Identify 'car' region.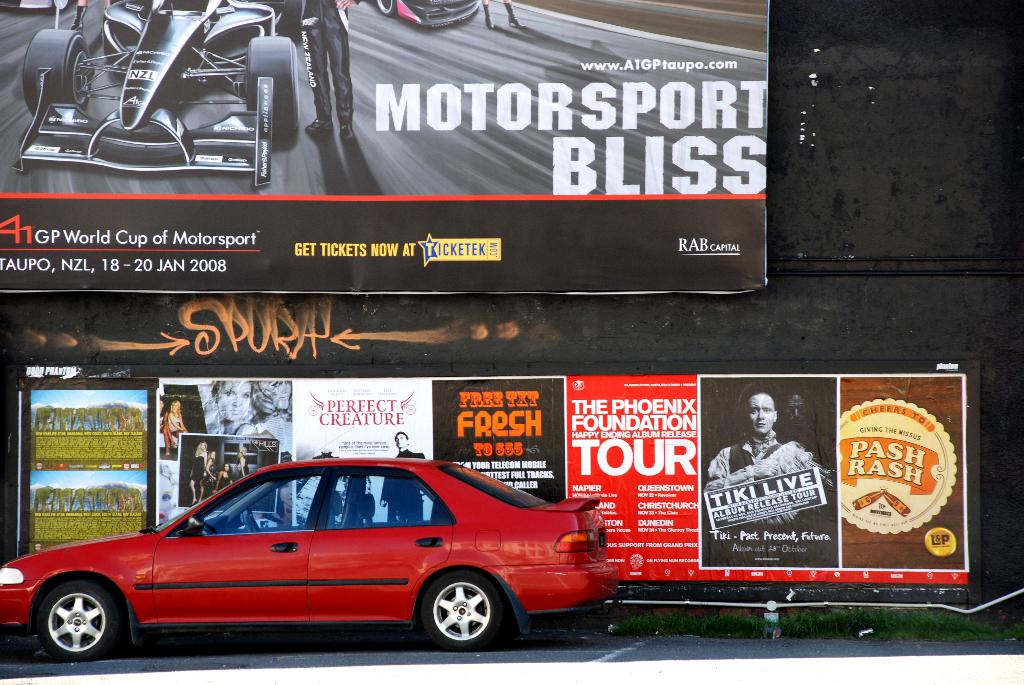
Region: 0/0/74/15.
